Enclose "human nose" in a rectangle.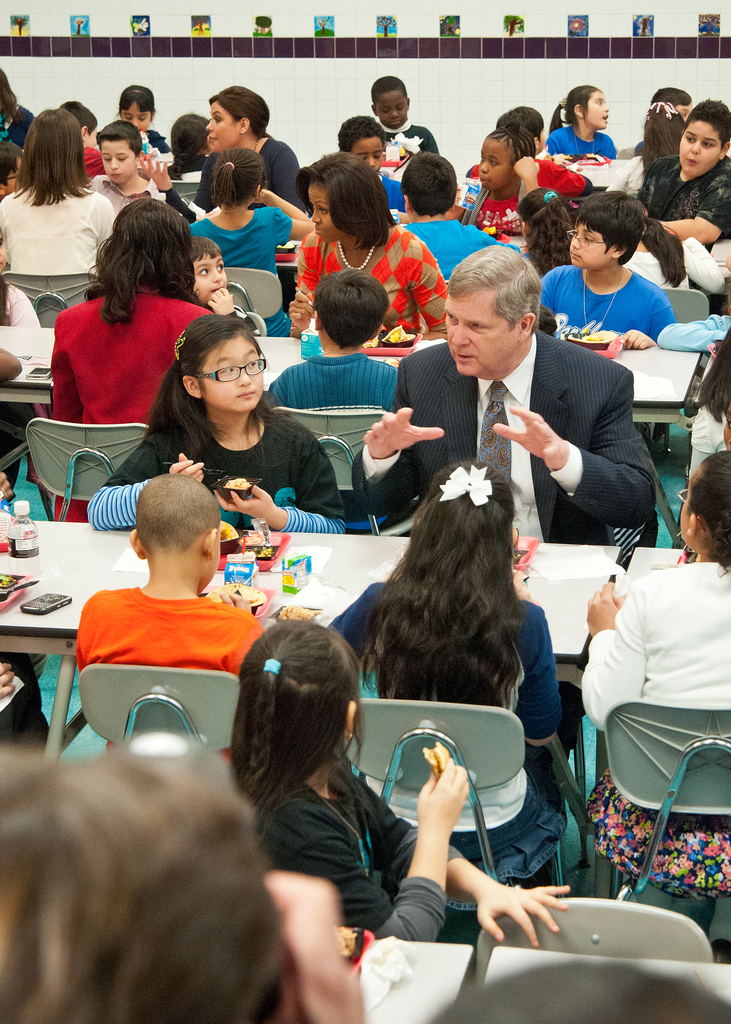
region(449, 323, 470, 347).
